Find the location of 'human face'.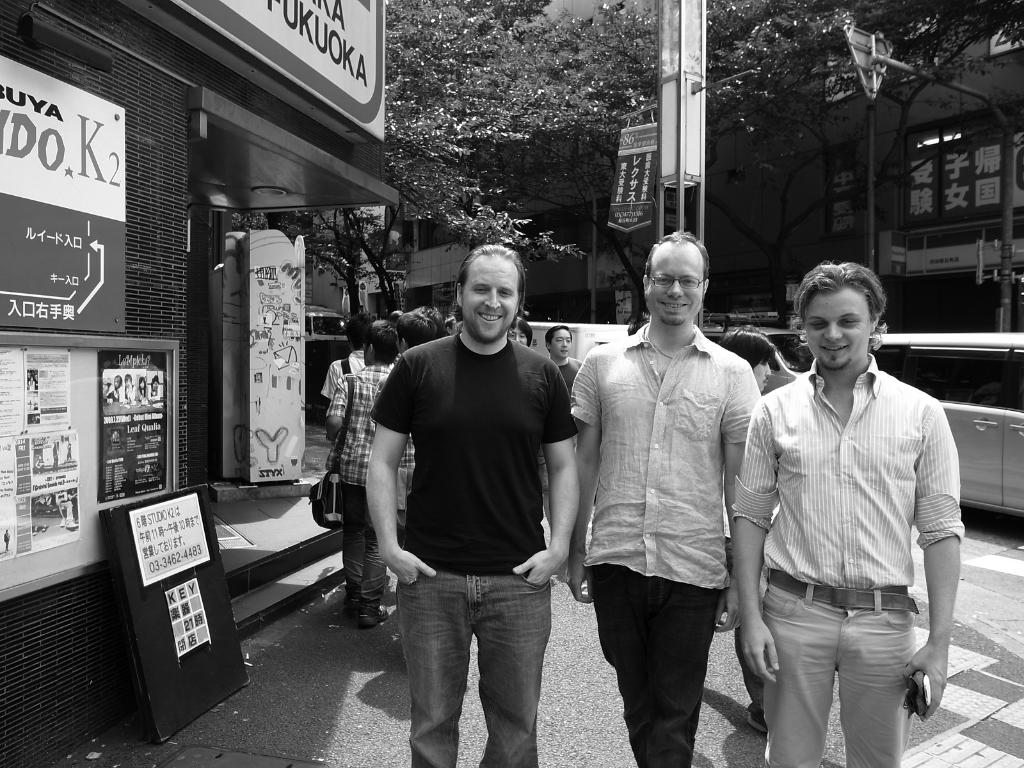
Location: <bbox>123, 376, 132, 388</bbox>.
